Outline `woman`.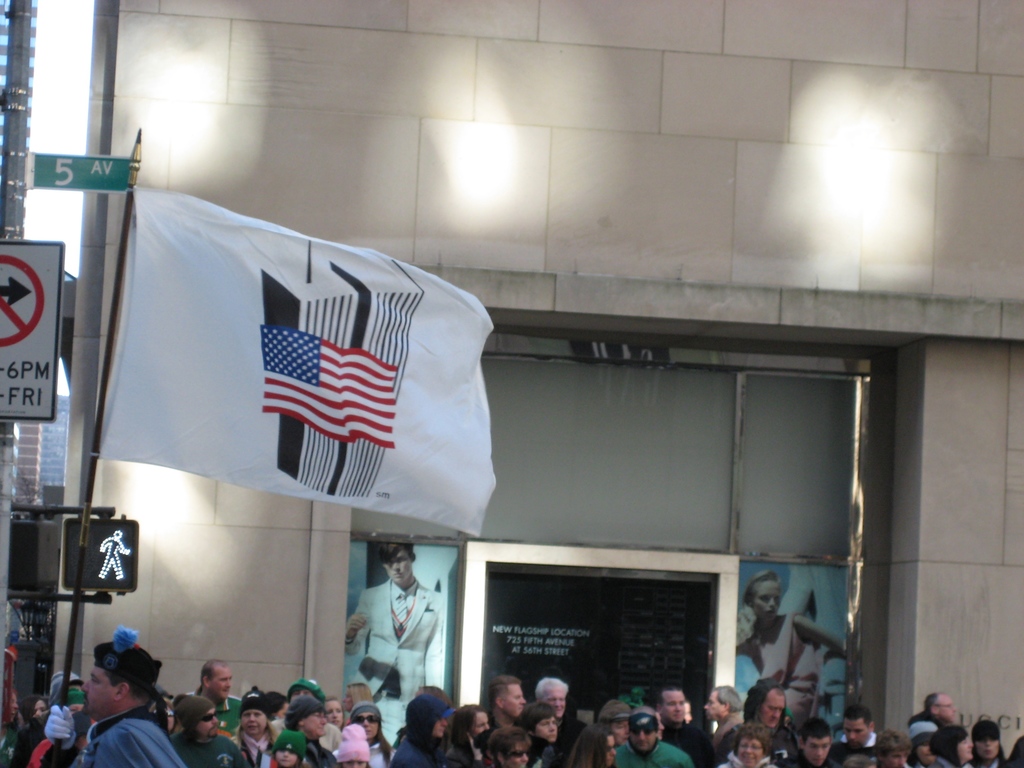
Outline: 230 686 283 767.
